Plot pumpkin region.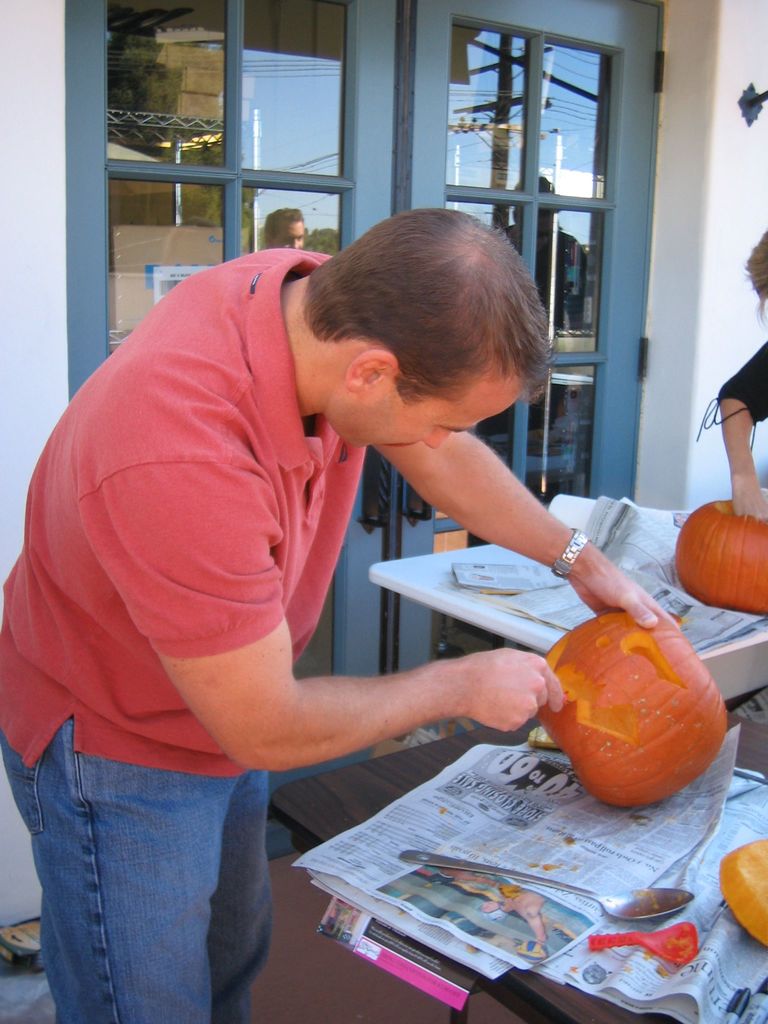
Plotted at x1=538 y1=606 x2=724 y2=803.
